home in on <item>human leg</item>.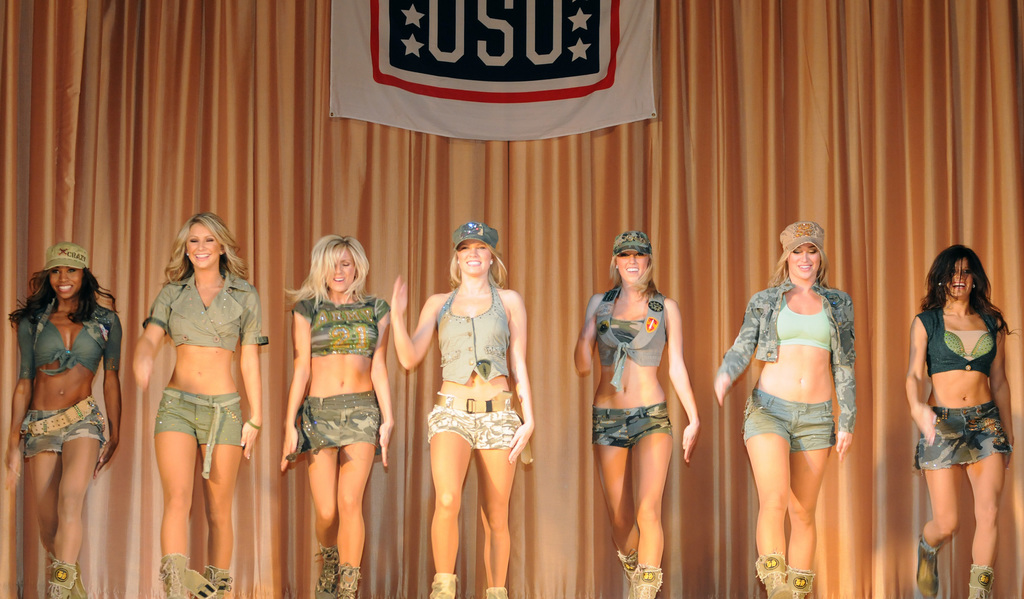
Homed in at <bbox>915, 404, 966, 598</bbox>.
